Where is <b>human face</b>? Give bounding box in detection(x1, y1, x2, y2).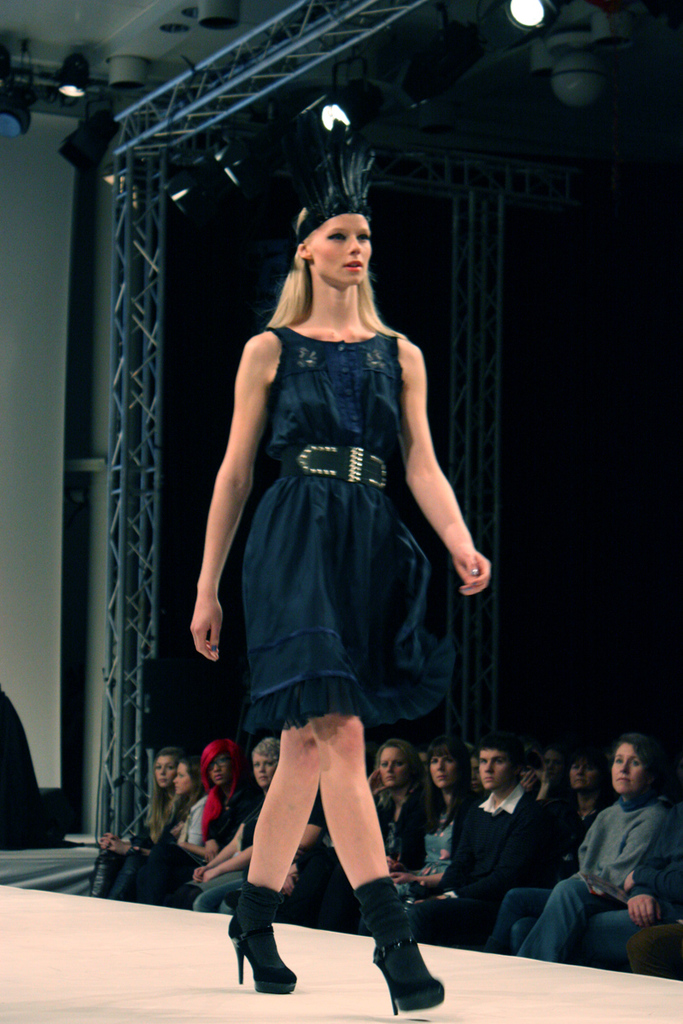
detection(429, 751, 459, 794).
